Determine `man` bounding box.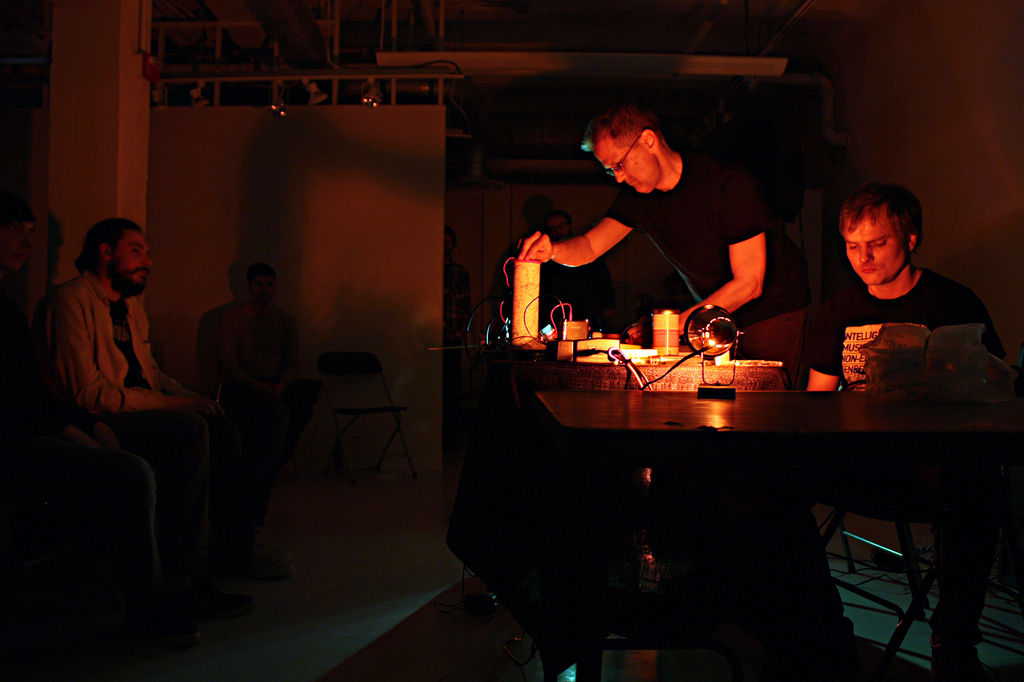
Determined: l=46, t=178, r=225, b=619.
